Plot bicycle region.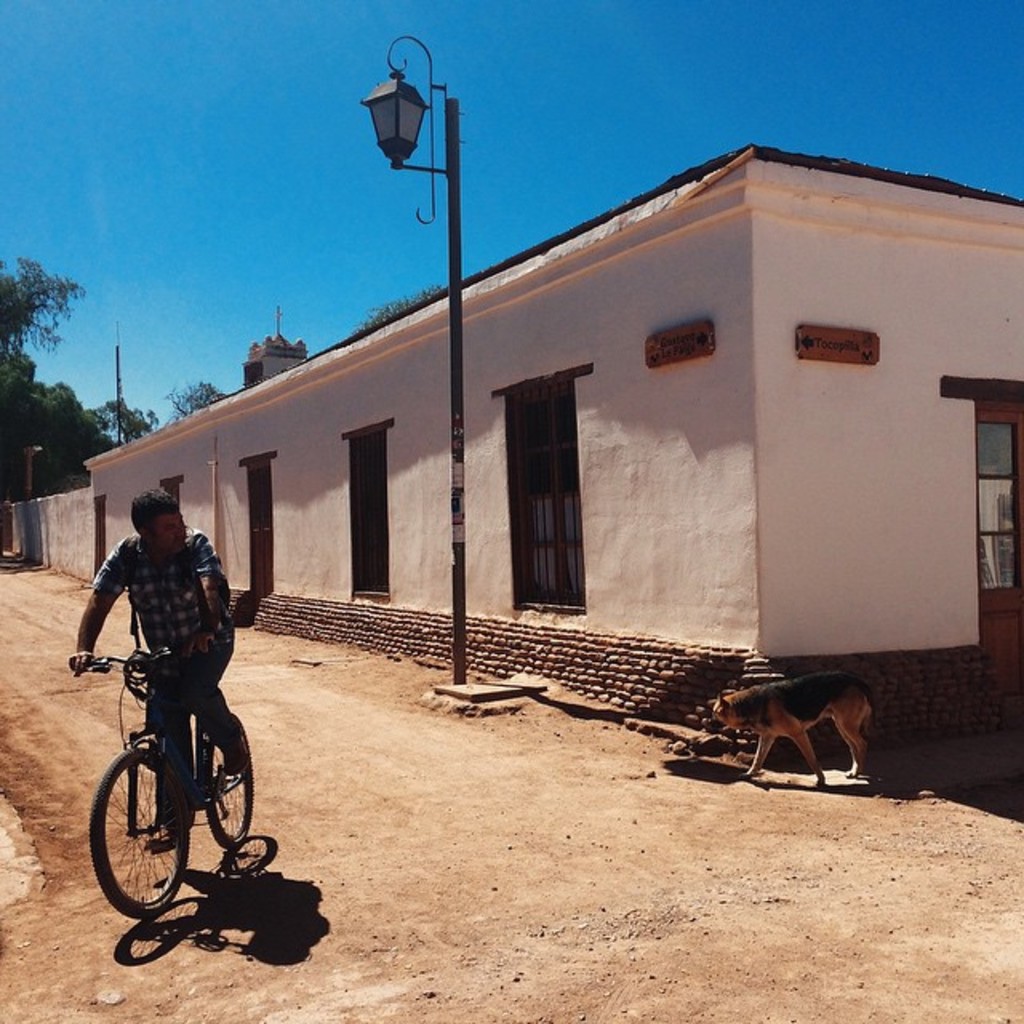
Plotted at 83, 629, 282, 957.
